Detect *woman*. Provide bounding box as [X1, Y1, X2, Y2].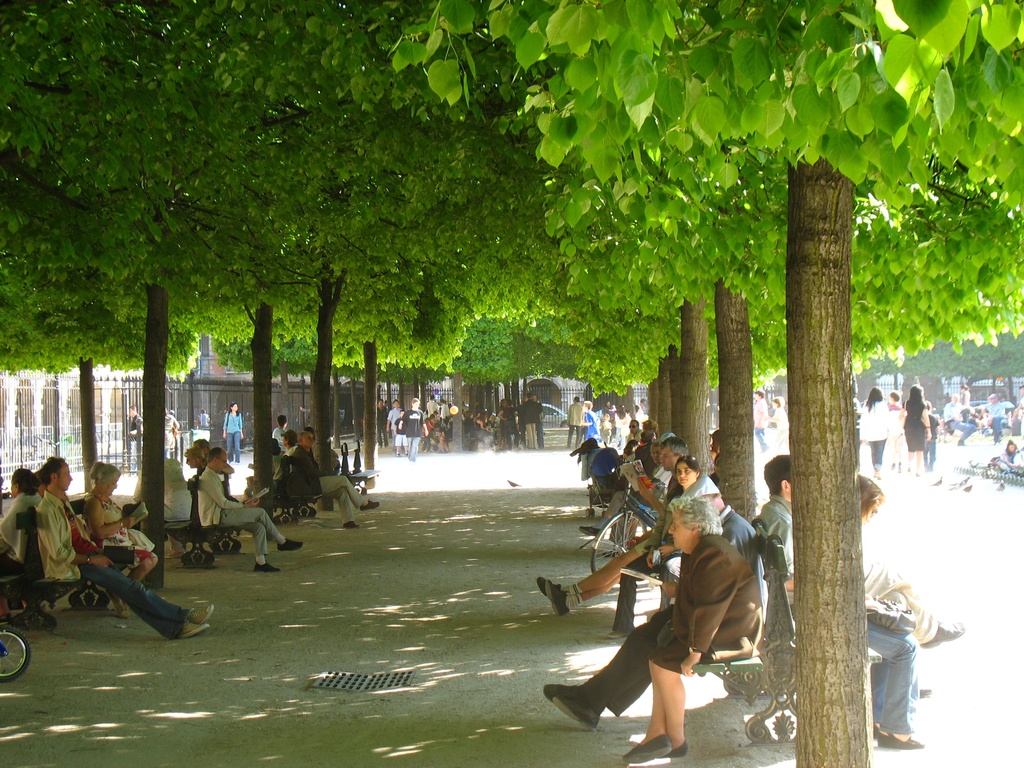
[241, 433, 282, 499].
